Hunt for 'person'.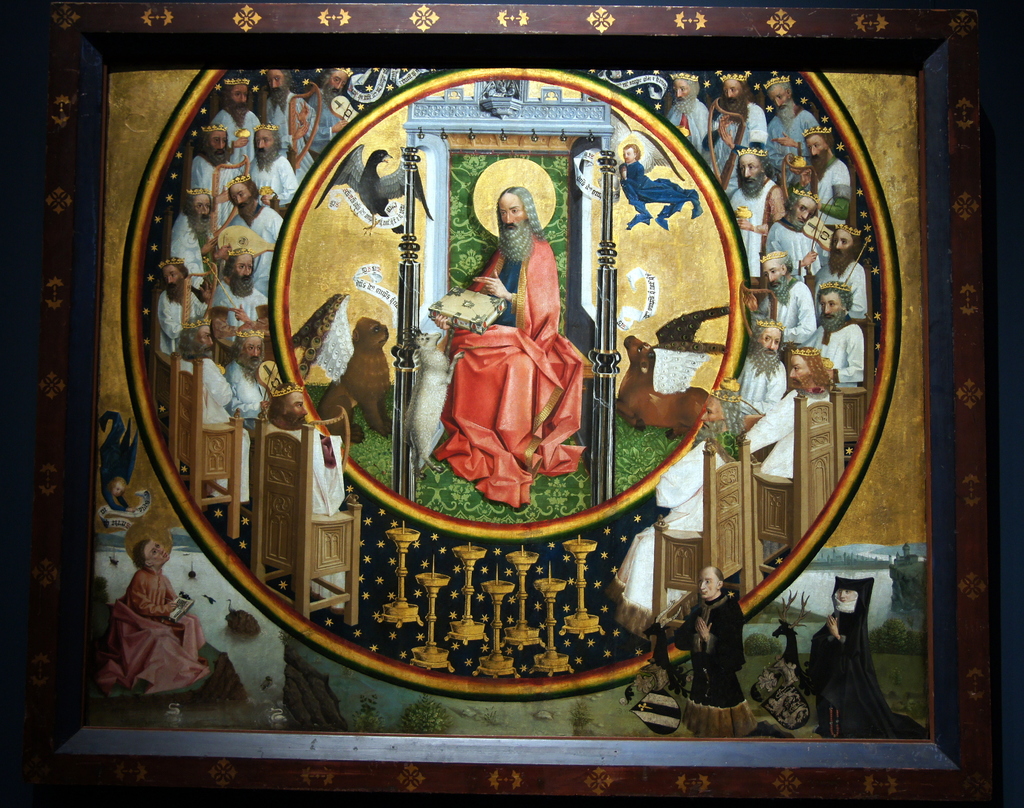
Hunted down at bbox=[697, 561, 764, 725].
